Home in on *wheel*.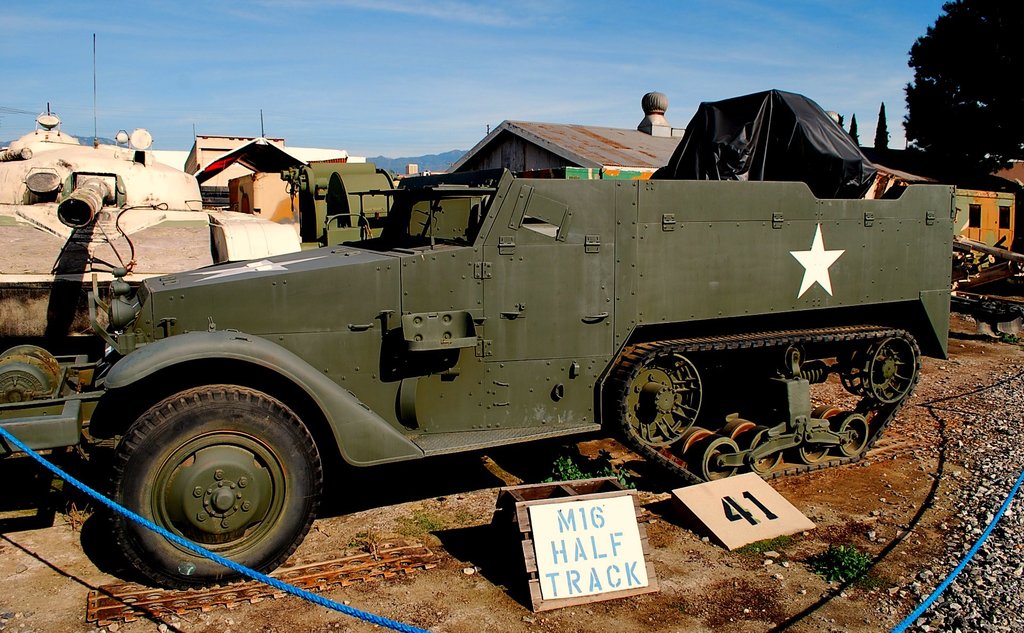
Homed in at locate(674, 431, 711, 460).
